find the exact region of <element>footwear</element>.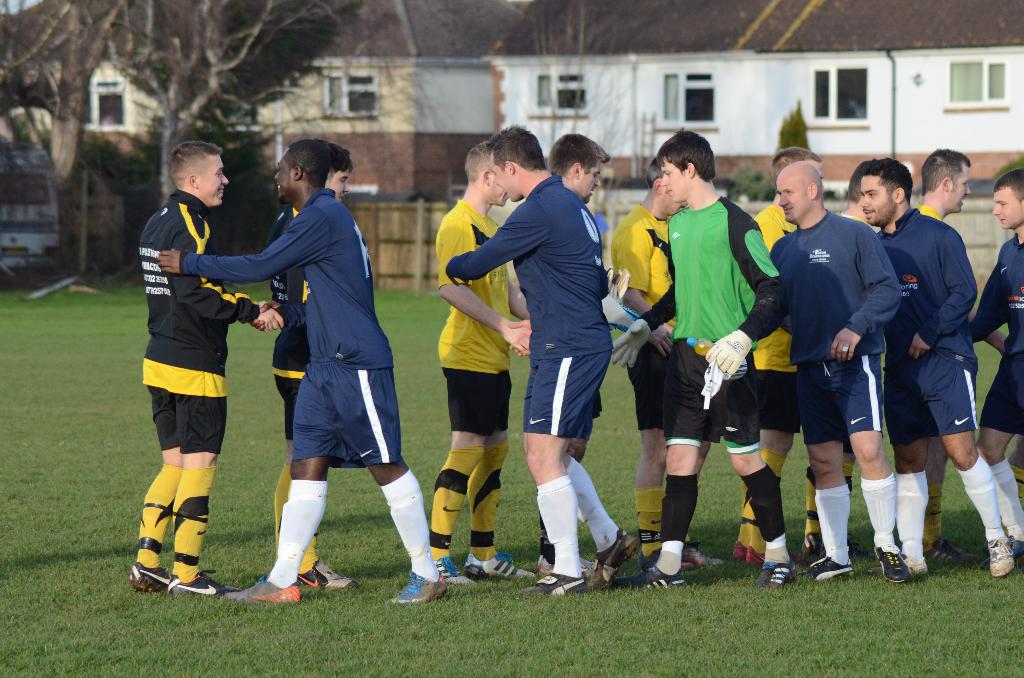
Exact region: [x1=435, y1=554, x2=472, y2=595].
